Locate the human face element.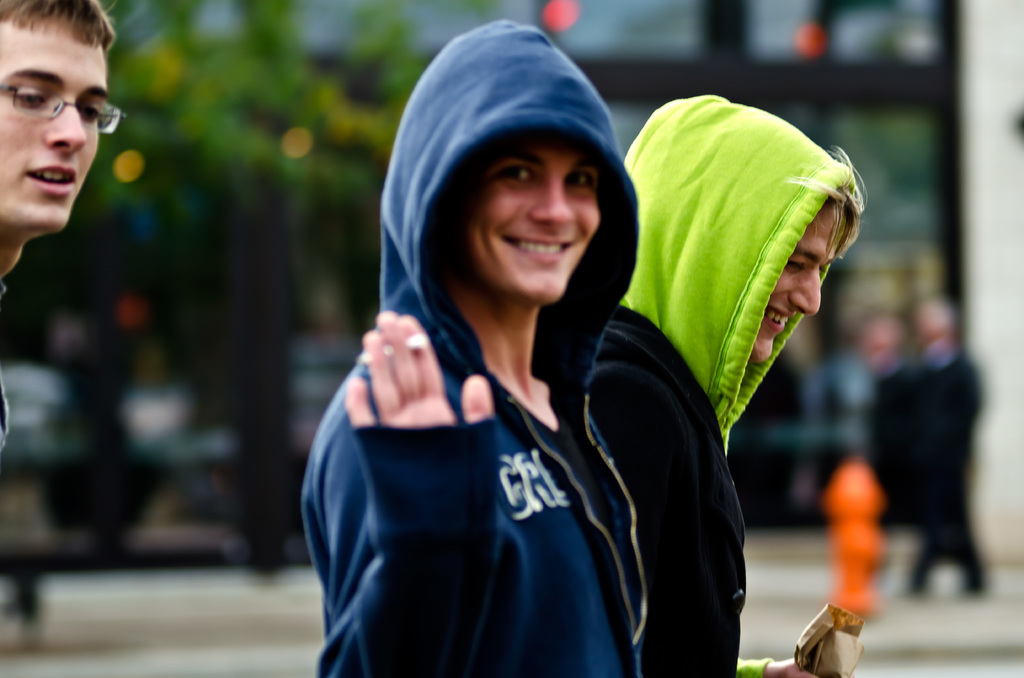
Element bbox: locate(450, 129, 601, 303).
